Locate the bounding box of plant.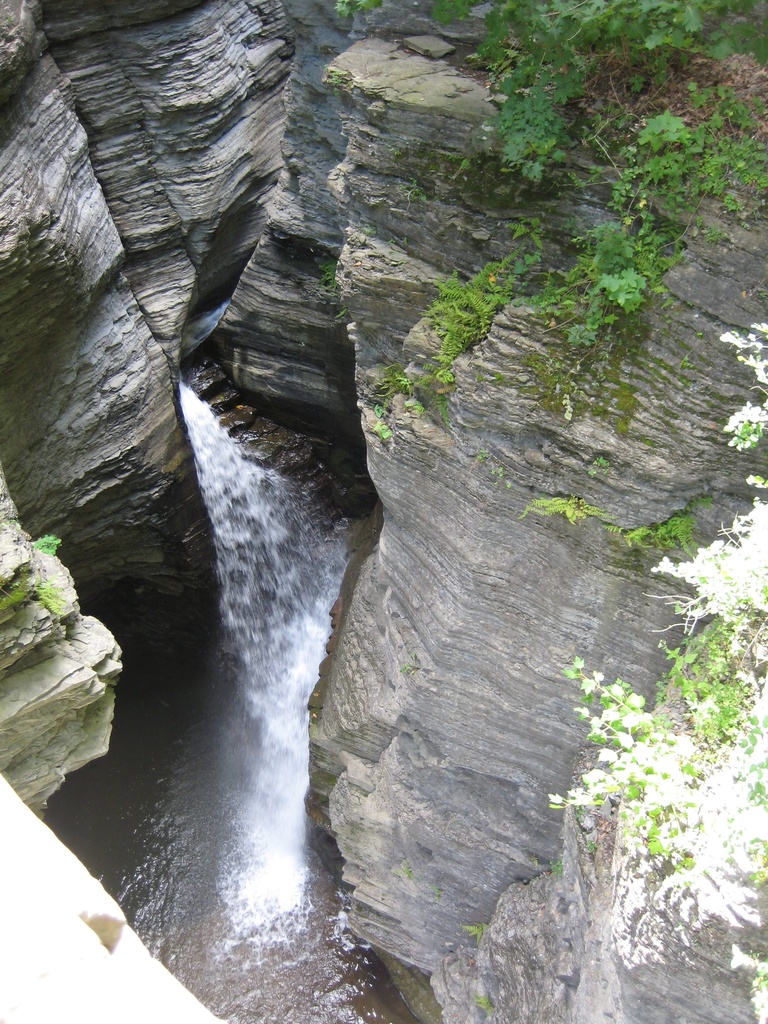
Bounding box: l=583, t=449, r=612, b=473.
